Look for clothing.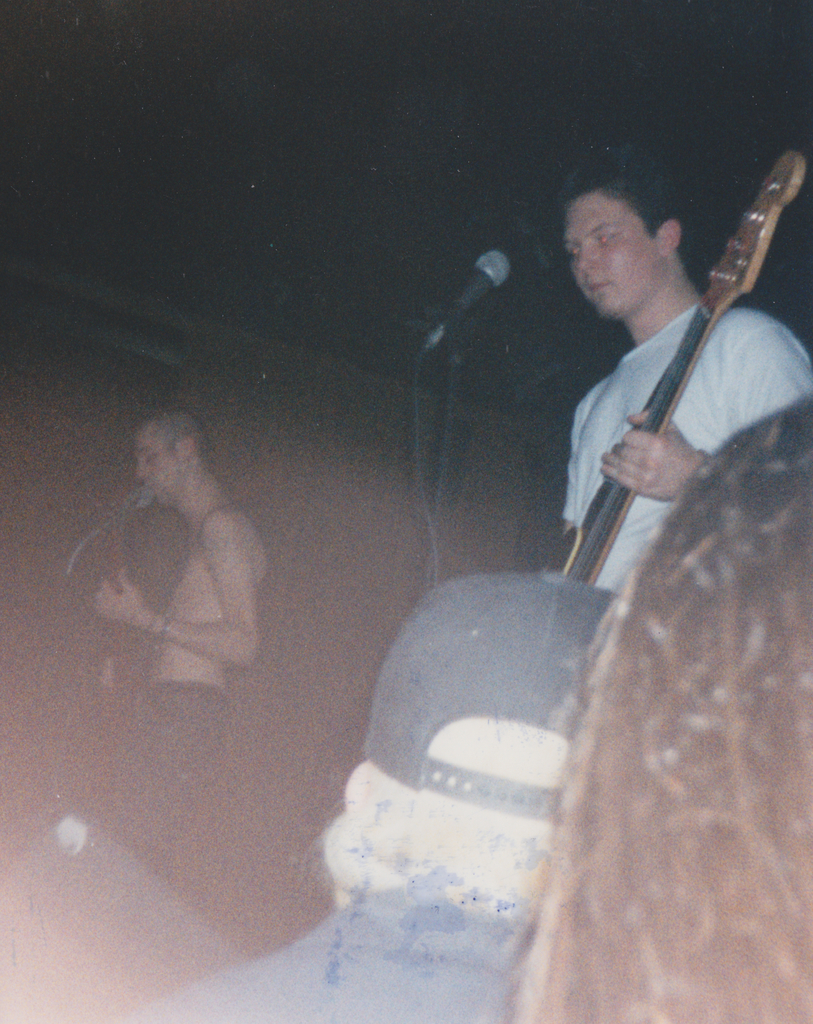
Found: box(120, 886, 528, 1023).
